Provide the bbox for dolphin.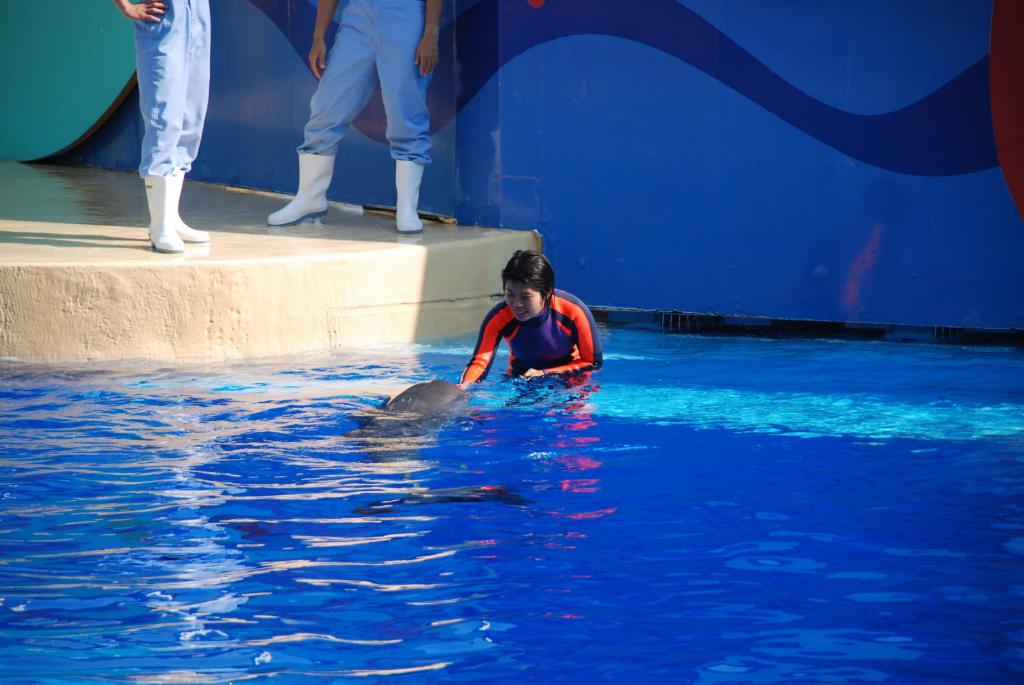
[351, 378, 477, 468].
